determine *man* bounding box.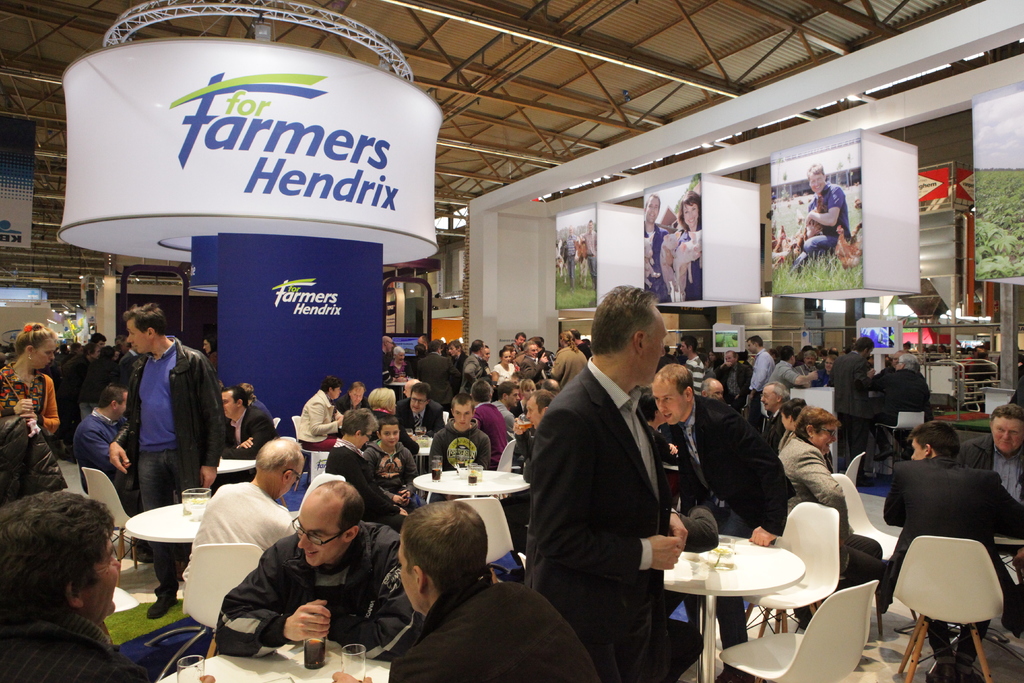
Determined: box=[189, 435, 296, 577].
